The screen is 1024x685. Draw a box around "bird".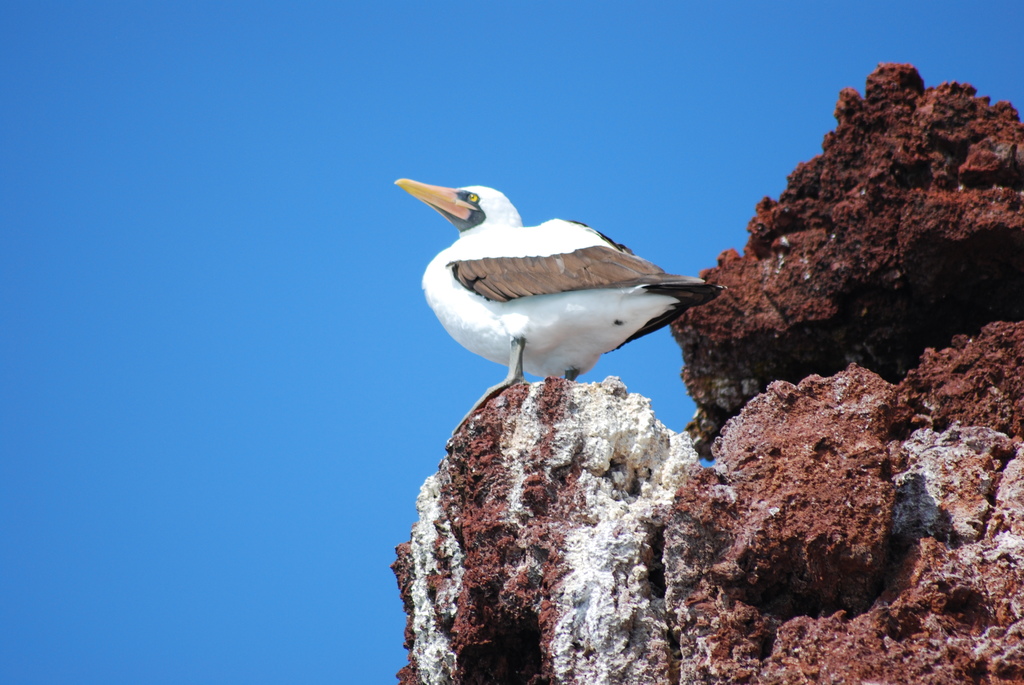
[left=394, top=171, right=738, bottom=402].
